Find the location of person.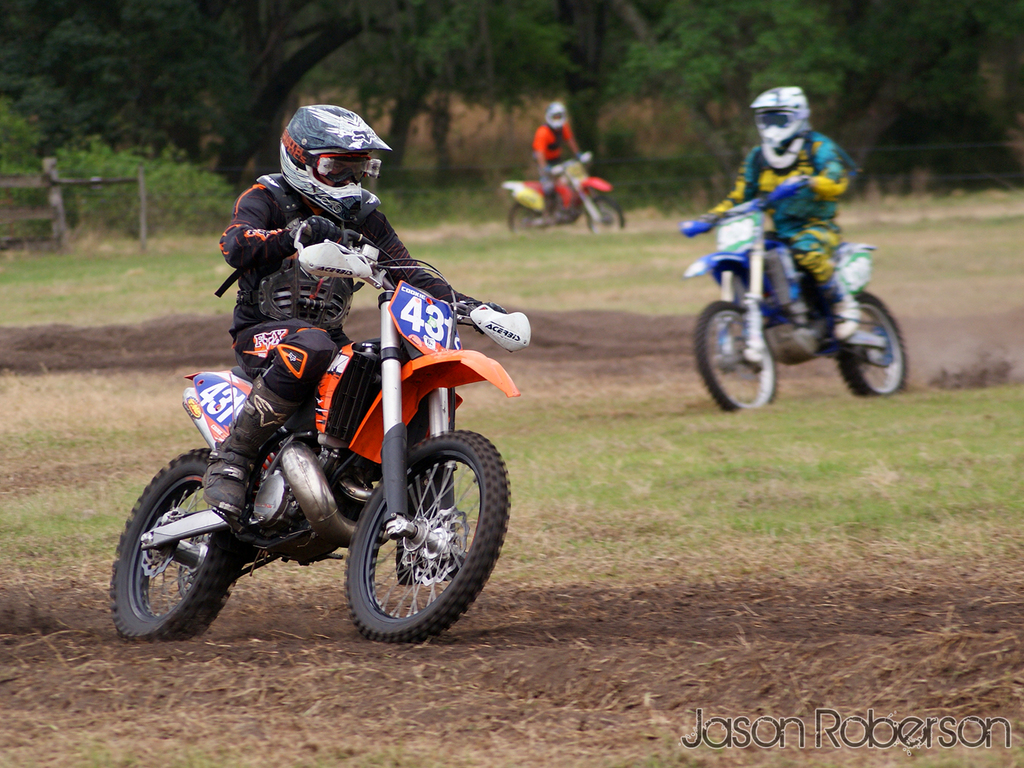
Location: 248 91 417 343.
